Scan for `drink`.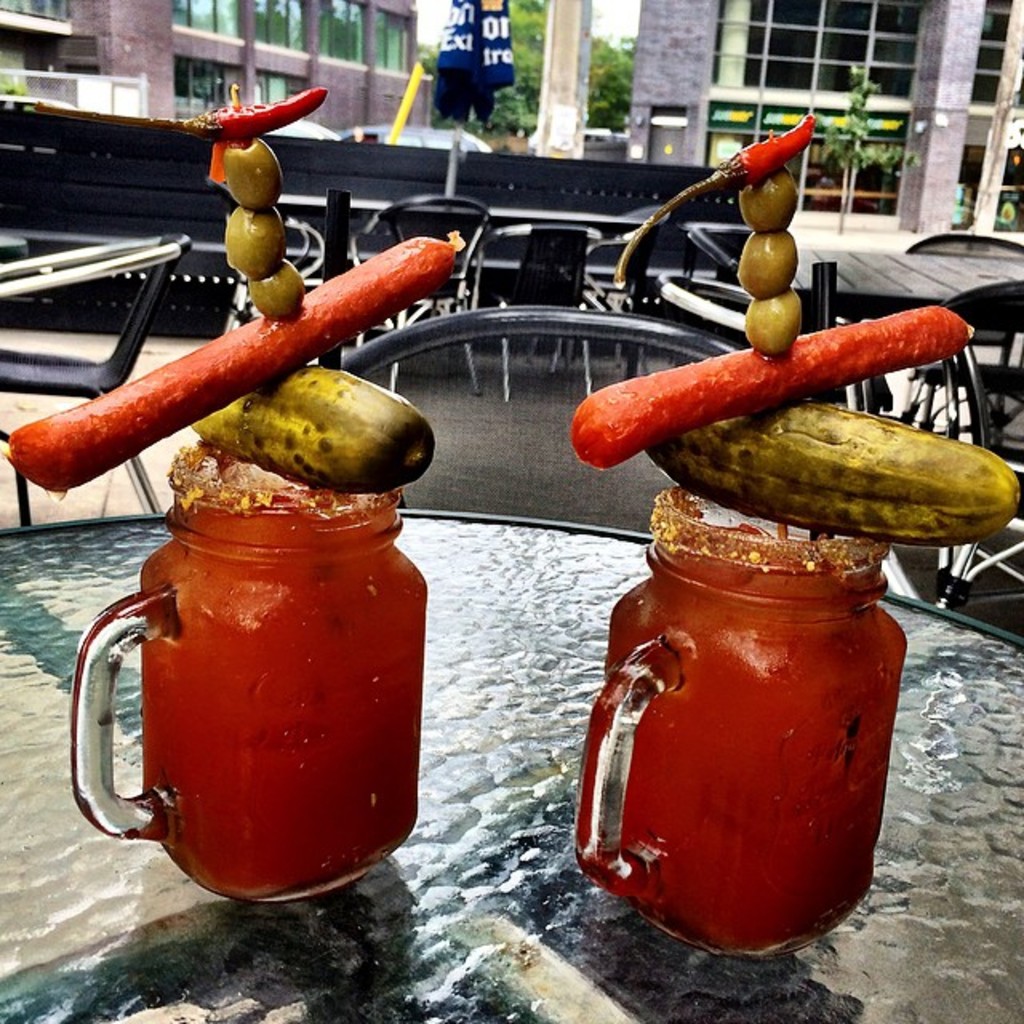
Scan result: (x1=573, y1=525, x2=914, y2=986).
